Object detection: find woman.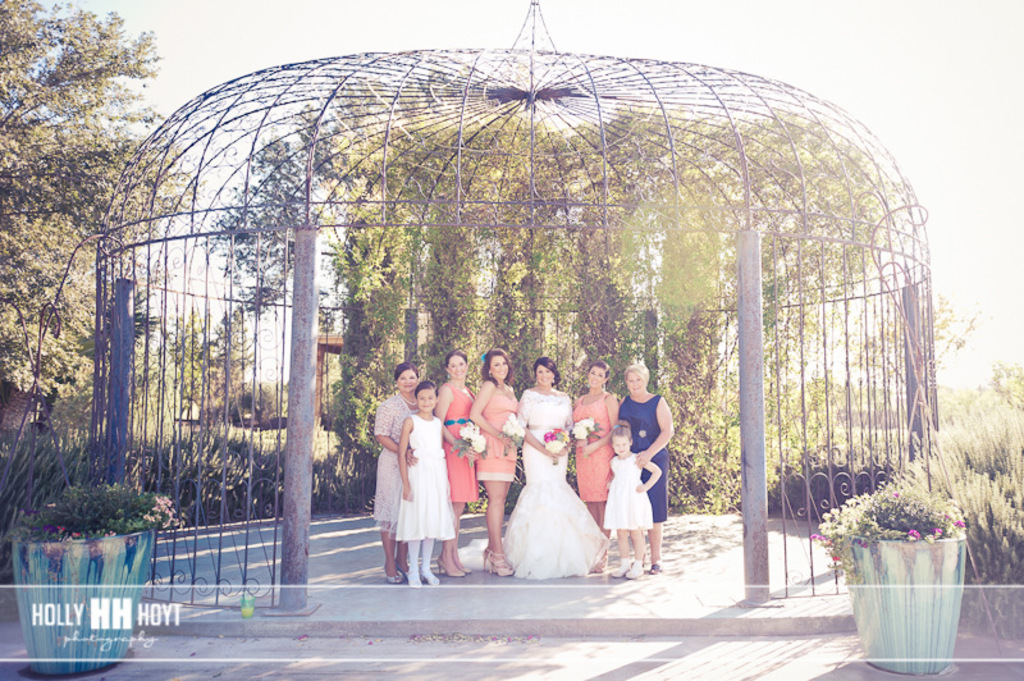
locate(616, 366, 675, 571).
